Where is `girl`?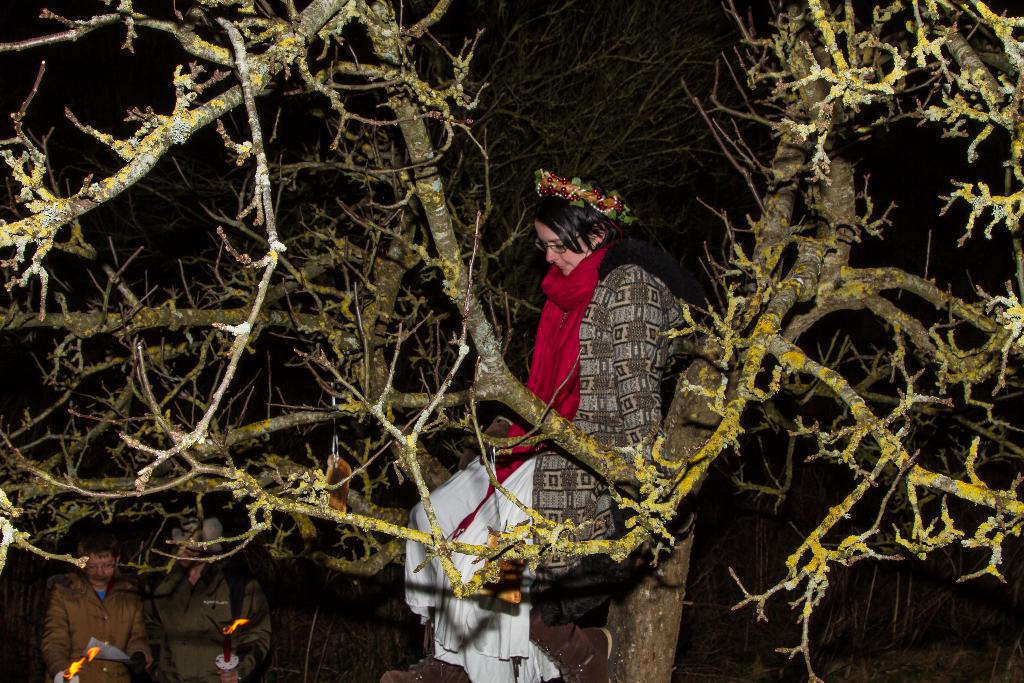
380:169:692:682.
